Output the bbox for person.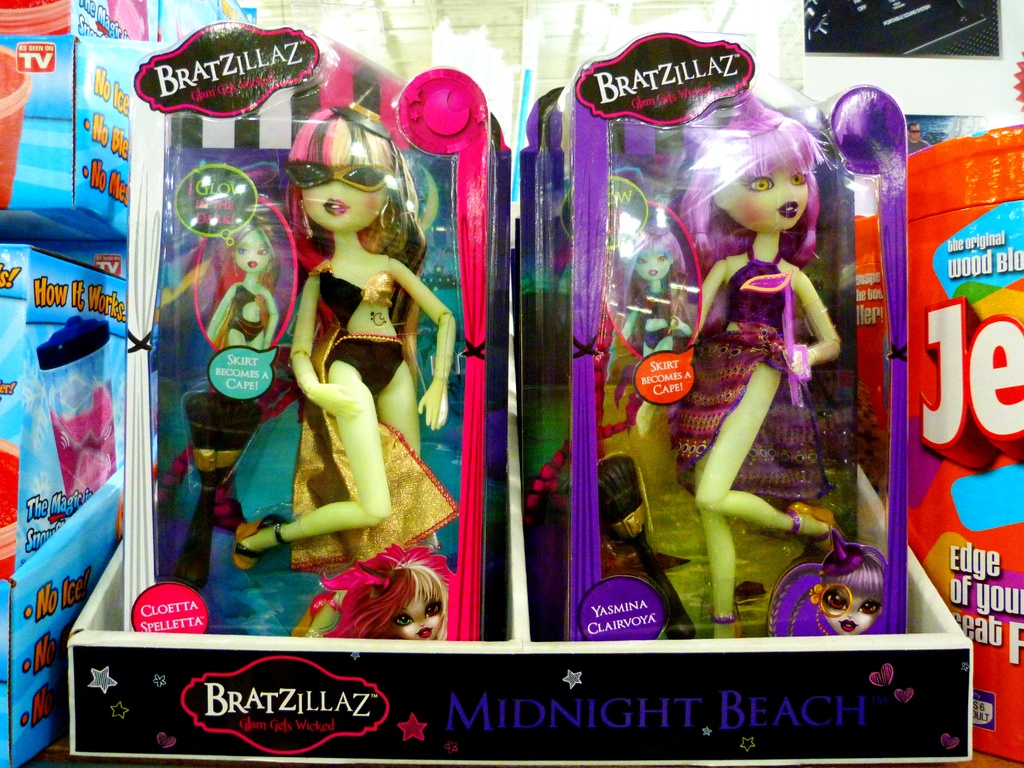
detection(908, 122, 931, 156).
